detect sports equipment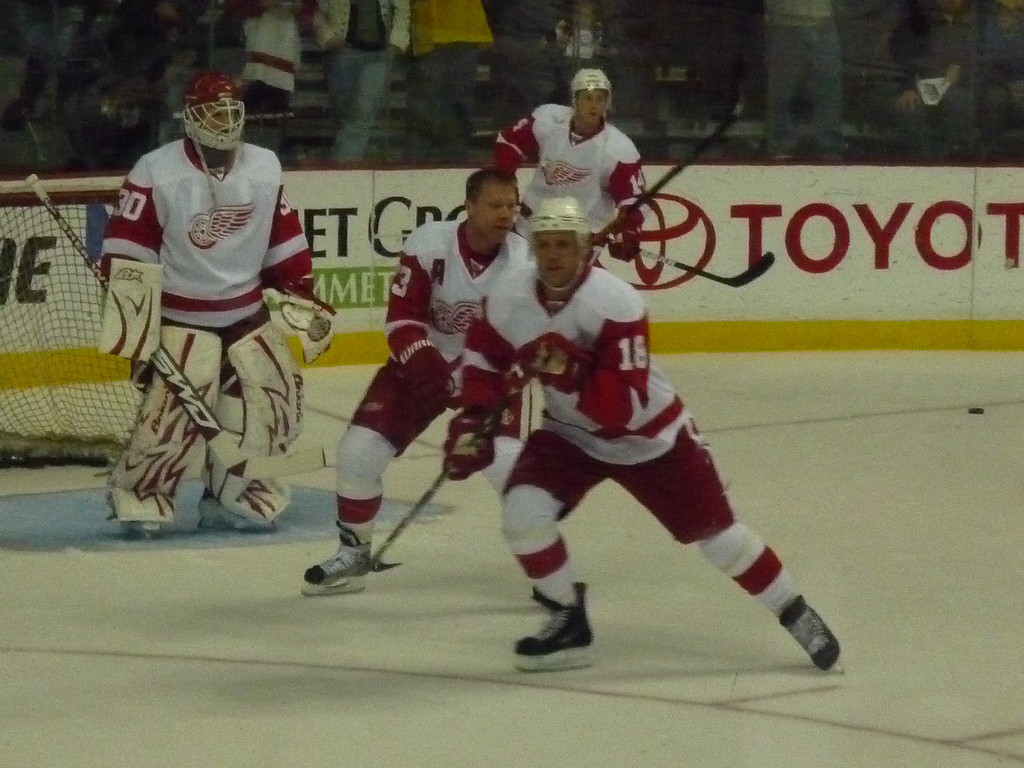
x1=585 y1=98 x2=749 y2=261
